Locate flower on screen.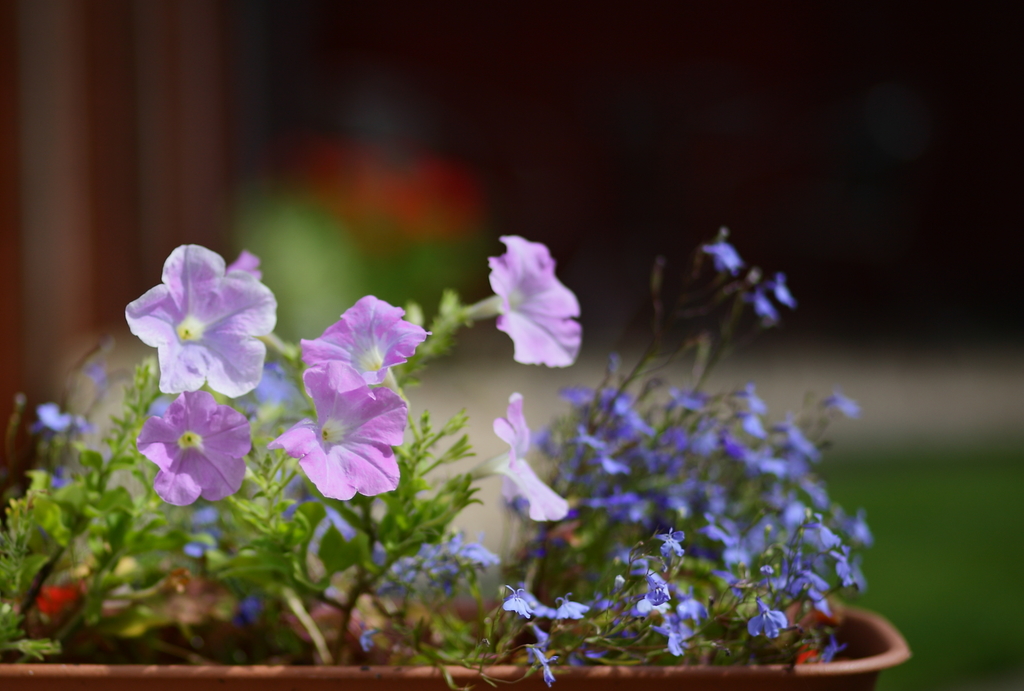
On screen at (x1=484, y1=393, x2=570, y2=530).
